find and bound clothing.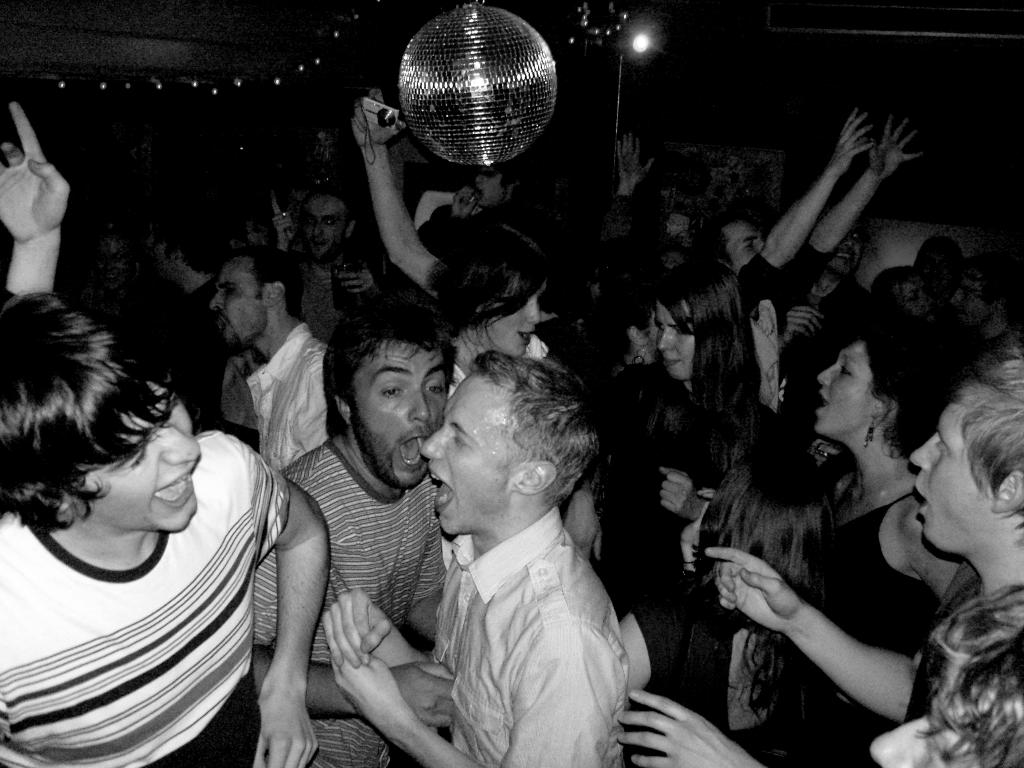
Bound: box(233, 314, 334, 474).
